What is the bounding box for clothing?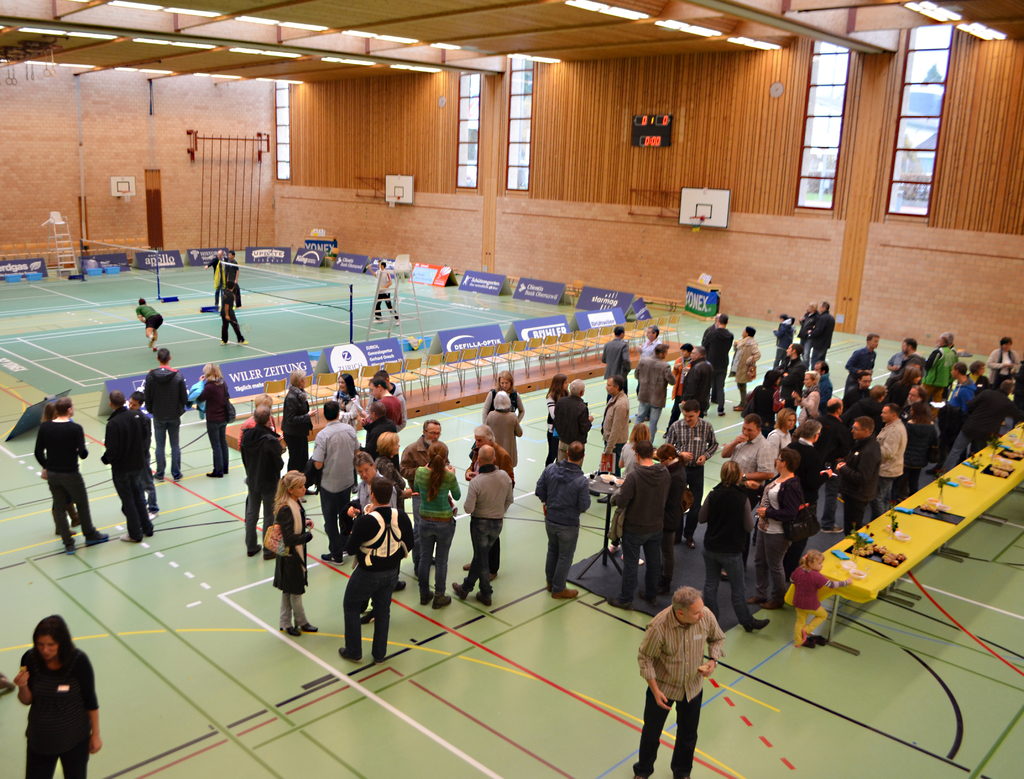
l=359, t=472, r=398, b=507.
